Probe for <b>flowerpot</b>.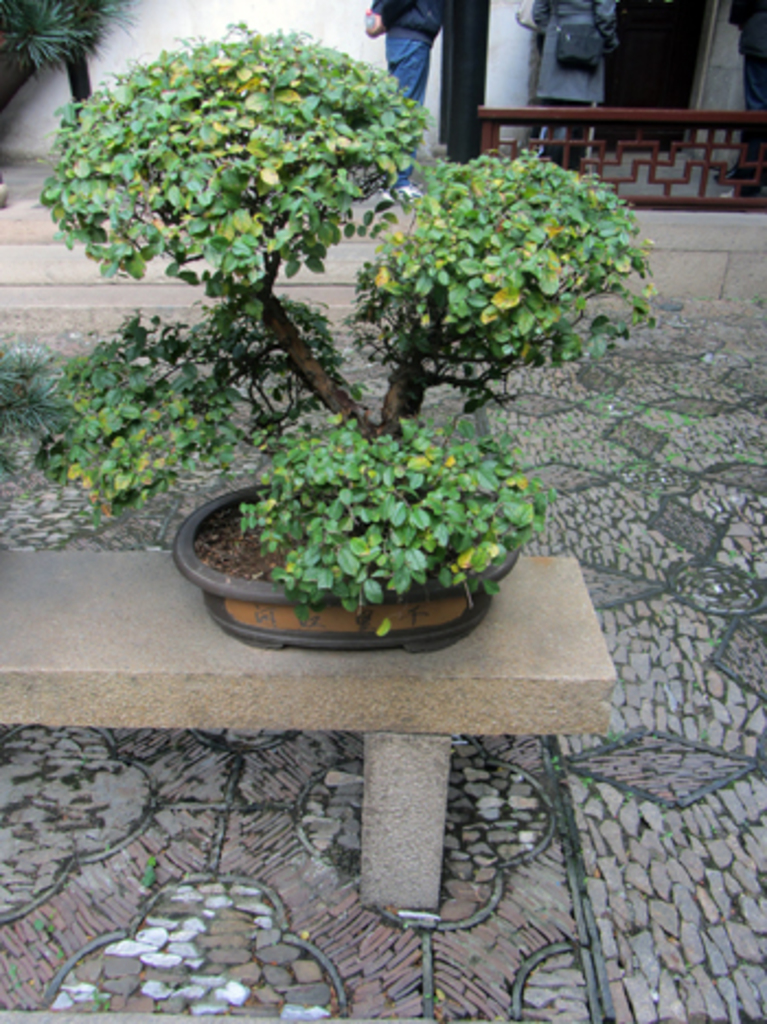
Probe result: bbox=[193, 476, 524, 651].
